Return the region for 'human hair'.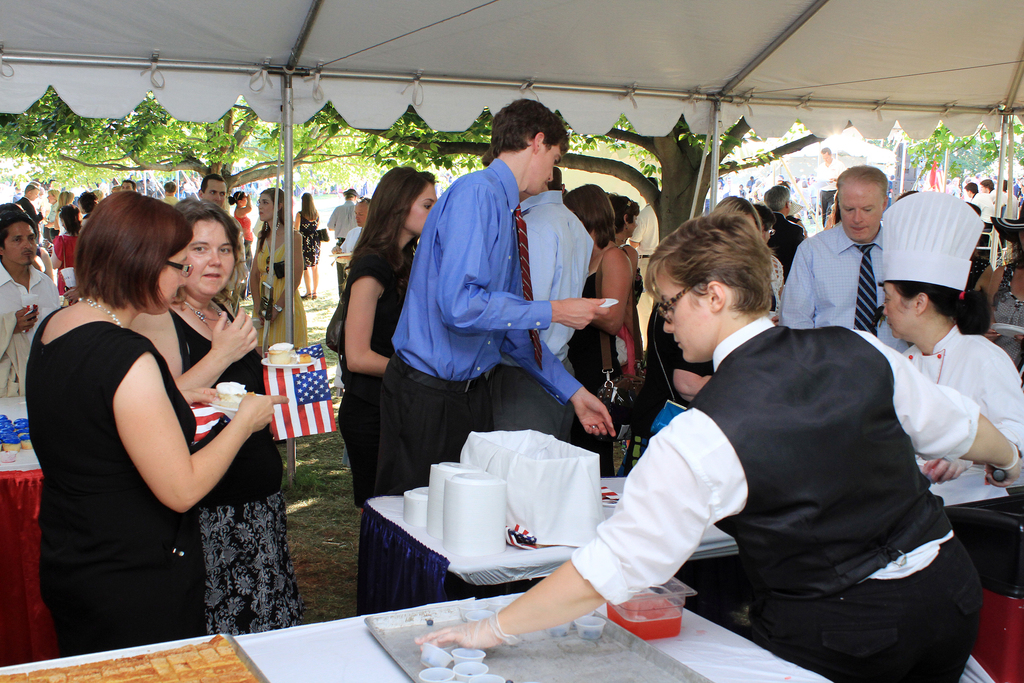
detection(76, 190, 192, 312).
